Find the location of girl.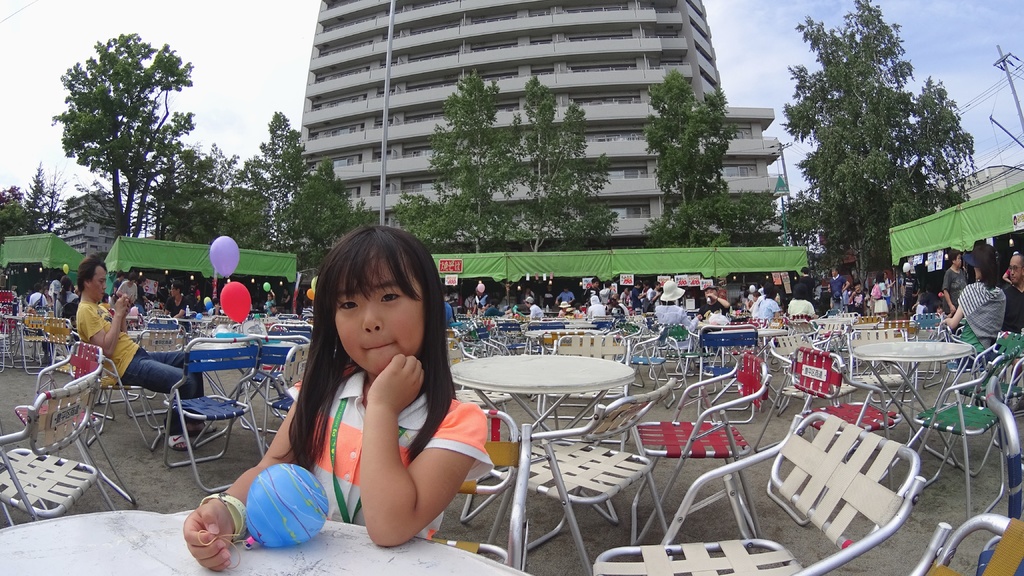
Location: 180/221/493/572.
